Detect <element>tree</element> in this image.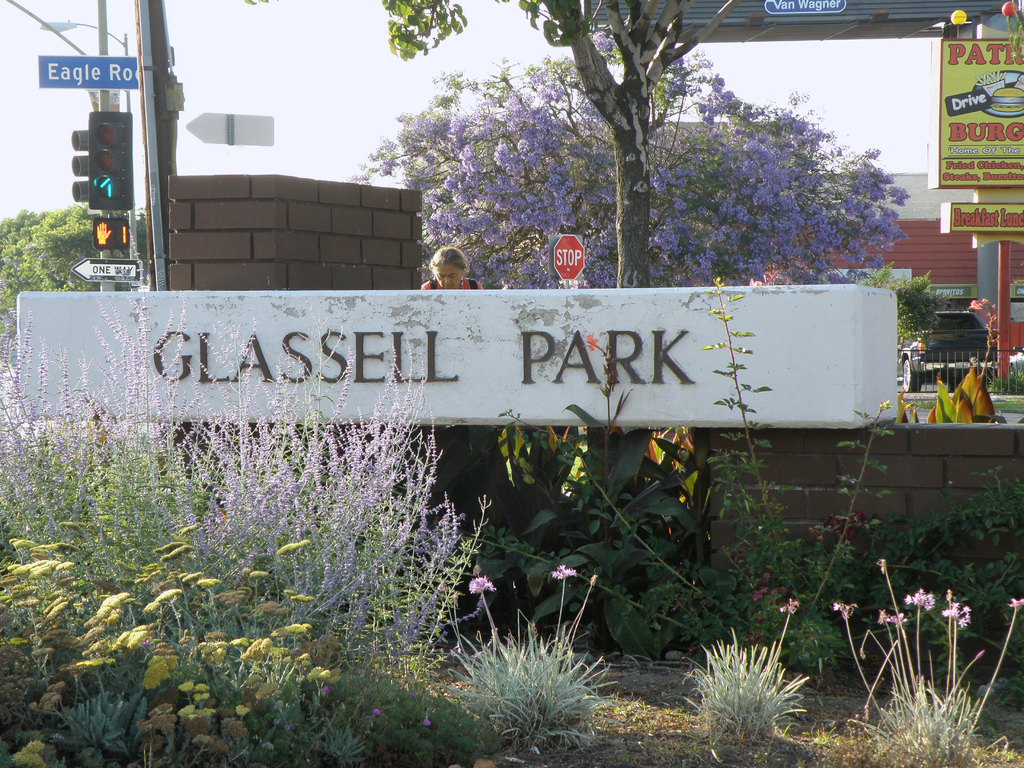
Detection: left=345, top=13, right=911, bottom=289.
